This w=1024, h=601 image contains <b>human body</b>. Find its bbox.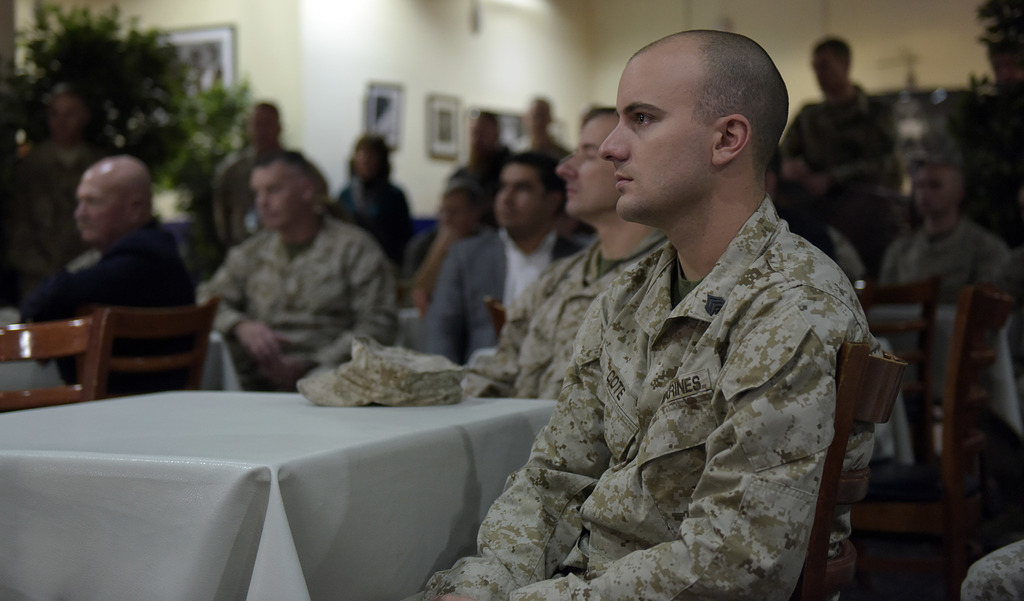
(521,98,560,169).
